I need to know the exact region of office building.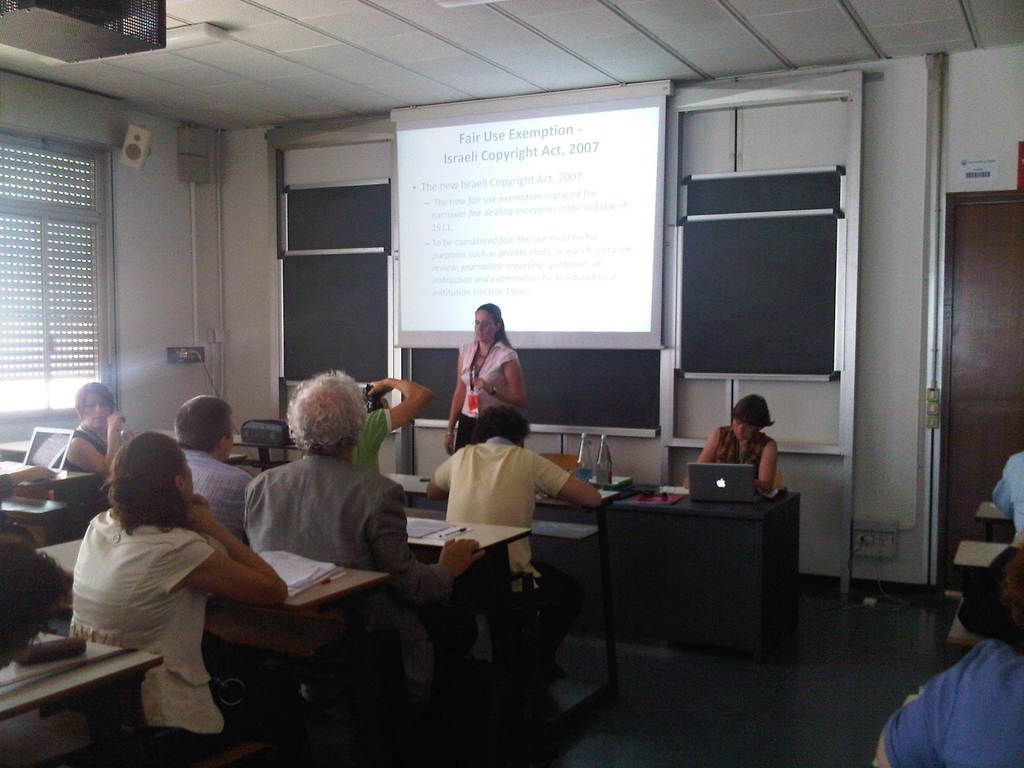
Region: <bbox>0, 0, 1023, 767</bbox>.
